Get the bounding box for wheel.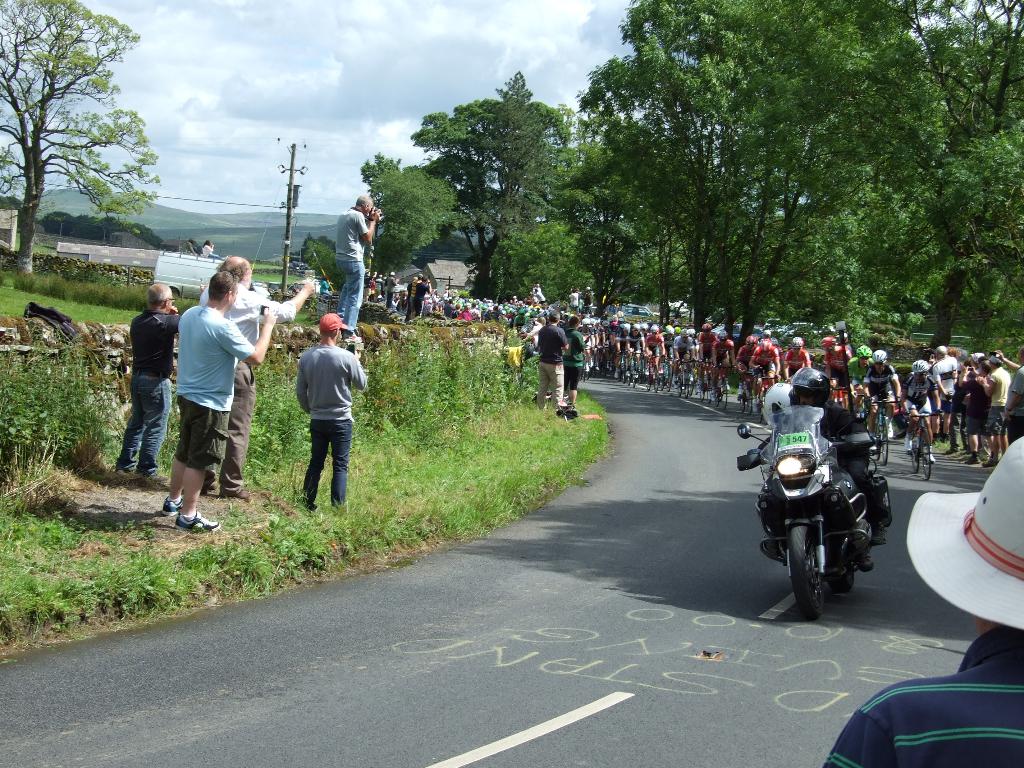
(920,427,932,481).
